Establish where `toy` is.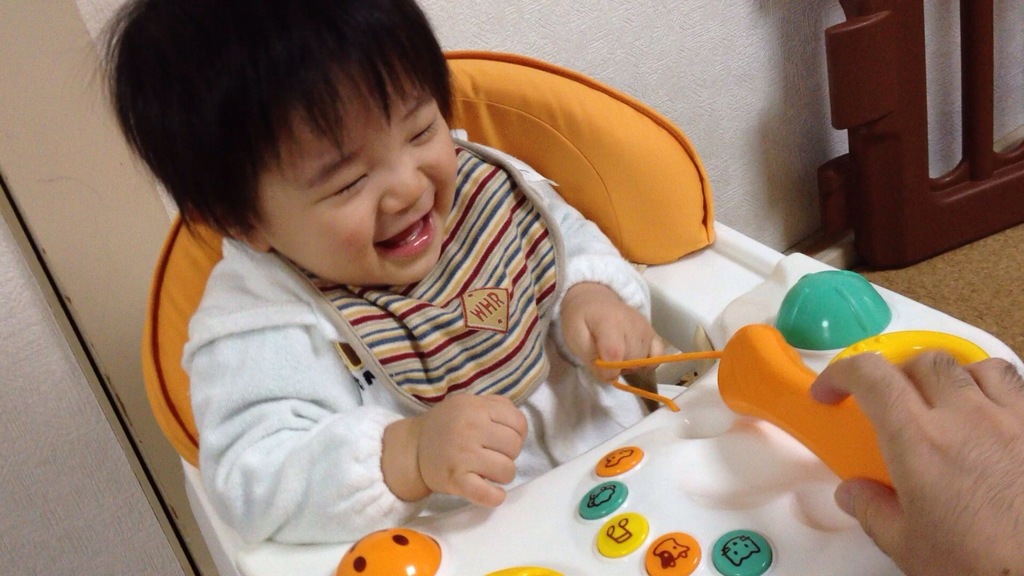
Established at [570, 476, 630, 527].
